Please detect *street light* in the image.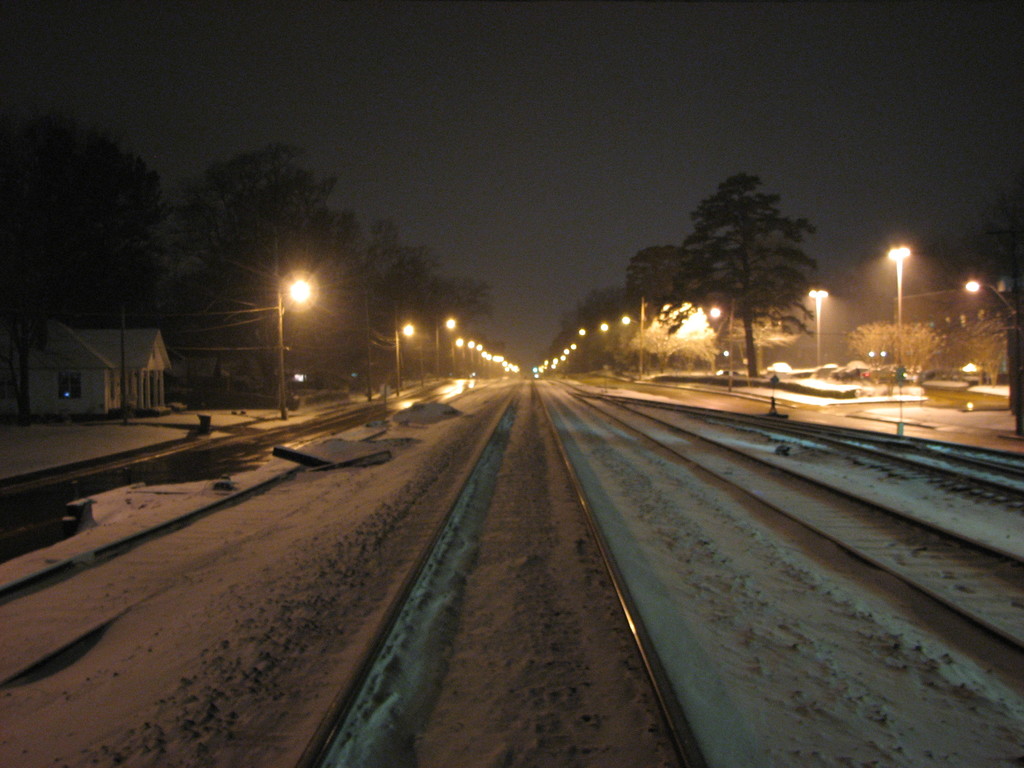
Rect(708, 299, 742, 387).
